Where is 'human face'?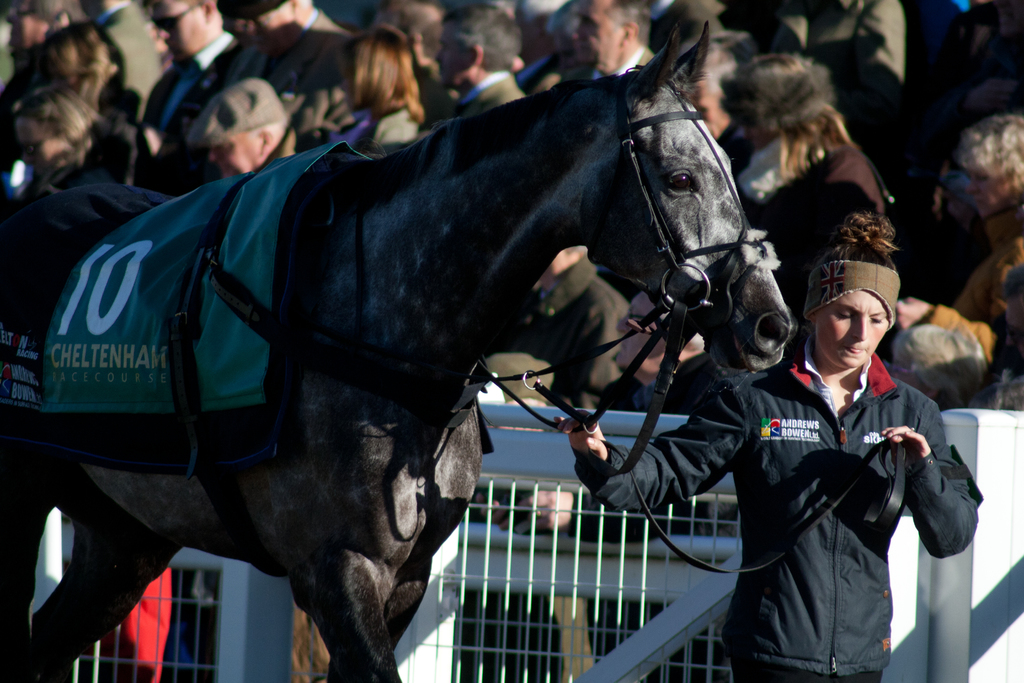
bbox=[154, 0, 200, 60].
